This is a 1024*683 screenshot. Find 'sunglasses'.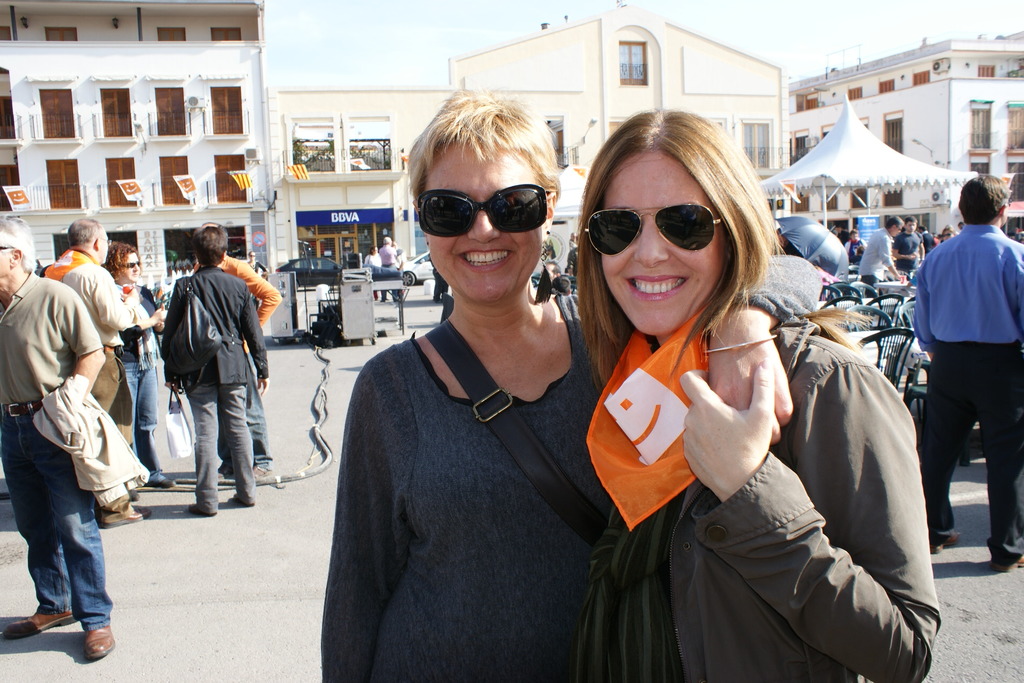
Bounding box: l=115, t=259, r=143, b=272.
